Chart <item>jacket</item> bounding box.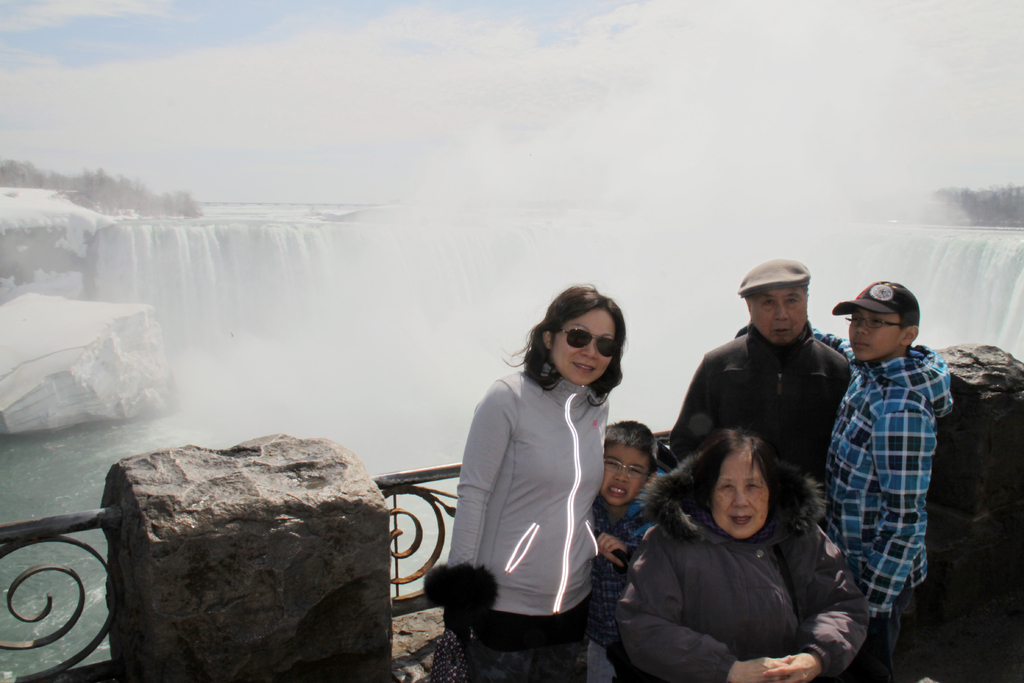
Charted: (609,457,884,680).
